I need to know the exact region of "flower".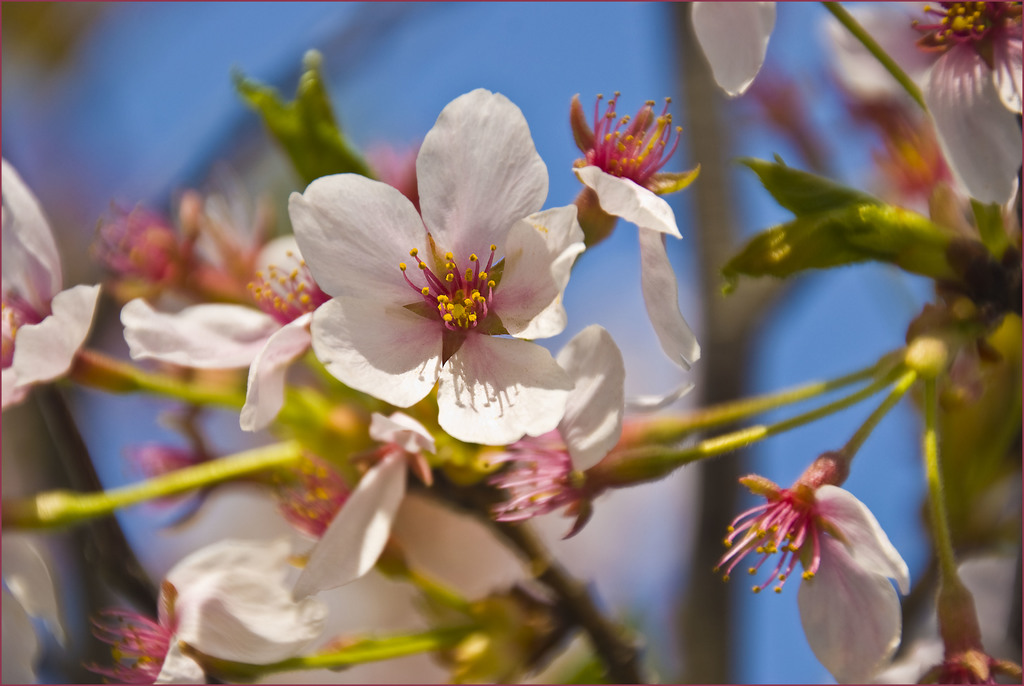
Region: <bbox>686, 0, 776, 99</bbox>.
